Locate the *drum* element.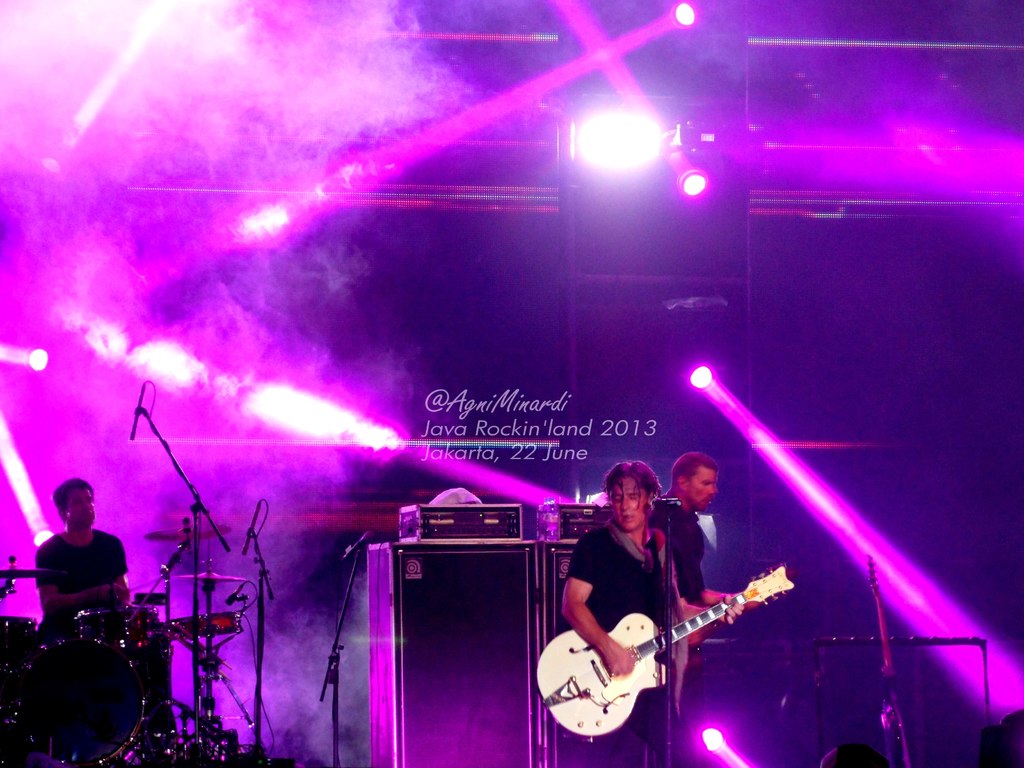
Element bbox: box=[0, 620, 36, 657].
